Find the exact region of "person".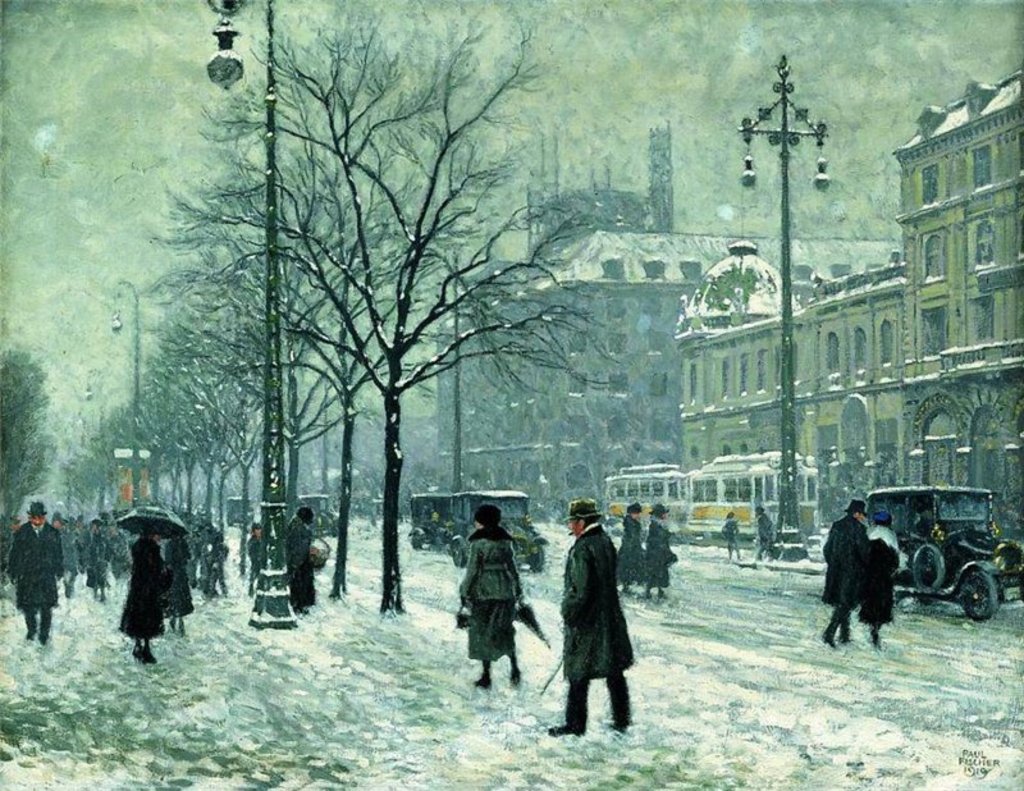
Exact region: bbox=(730, 509, 744, 555).
